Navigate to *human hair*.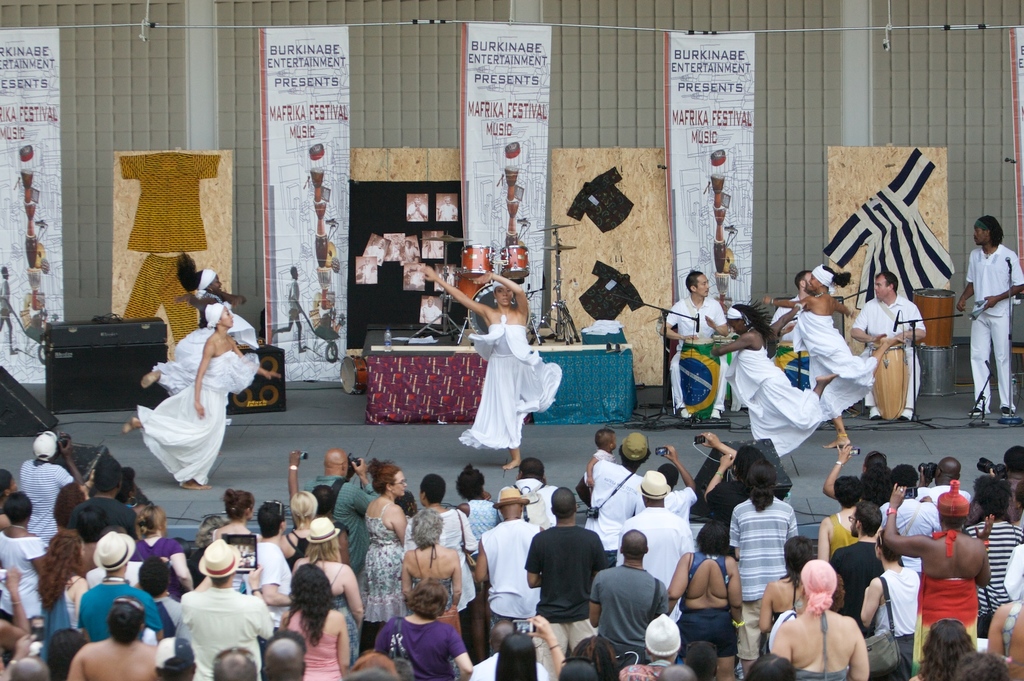
Navigation target: x1=570 y1=634 x2=620 y2=680.
